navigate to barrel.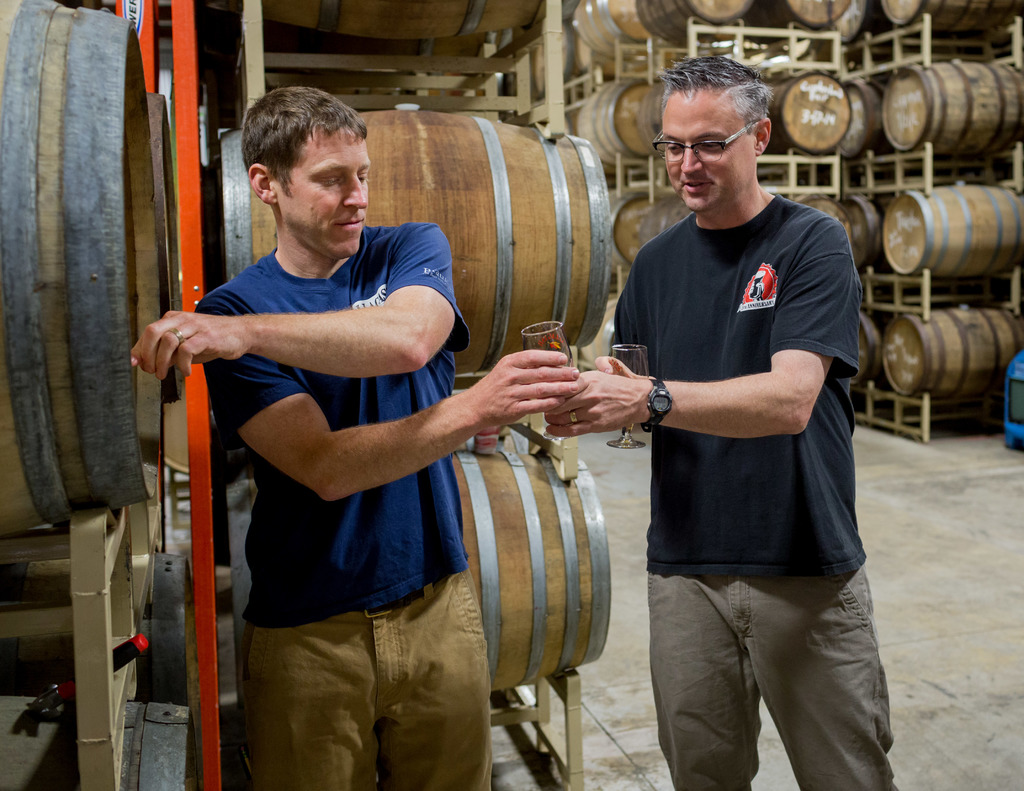
Navigation target: rect(883, 181, 1023, 285).
